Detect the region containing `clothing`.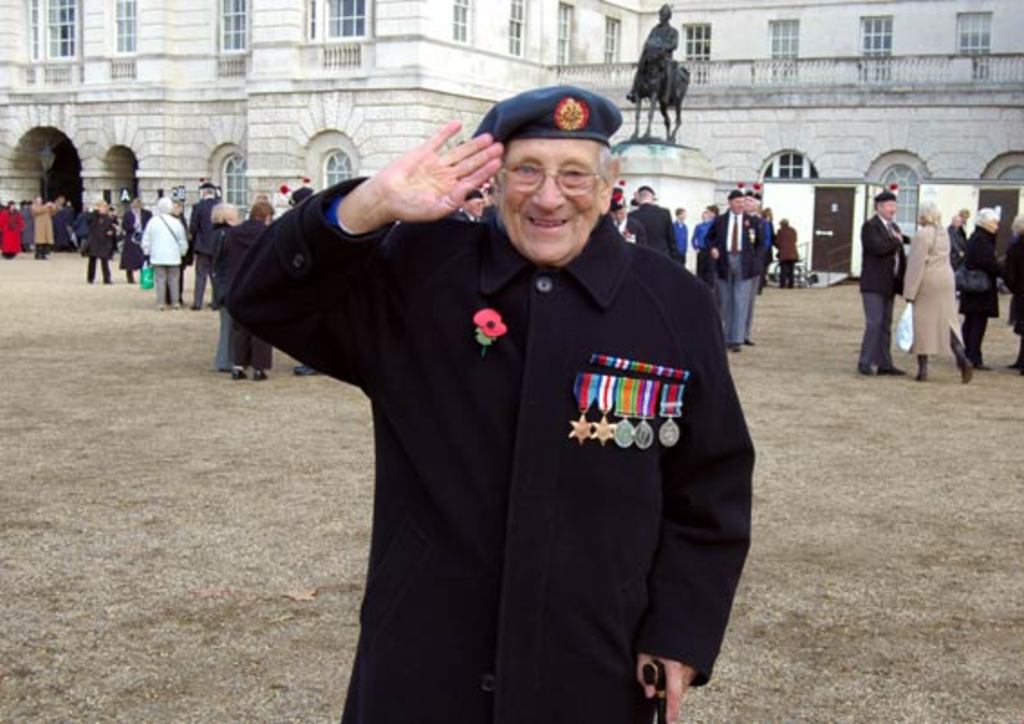
BBox(628, 202, 674, 258).
